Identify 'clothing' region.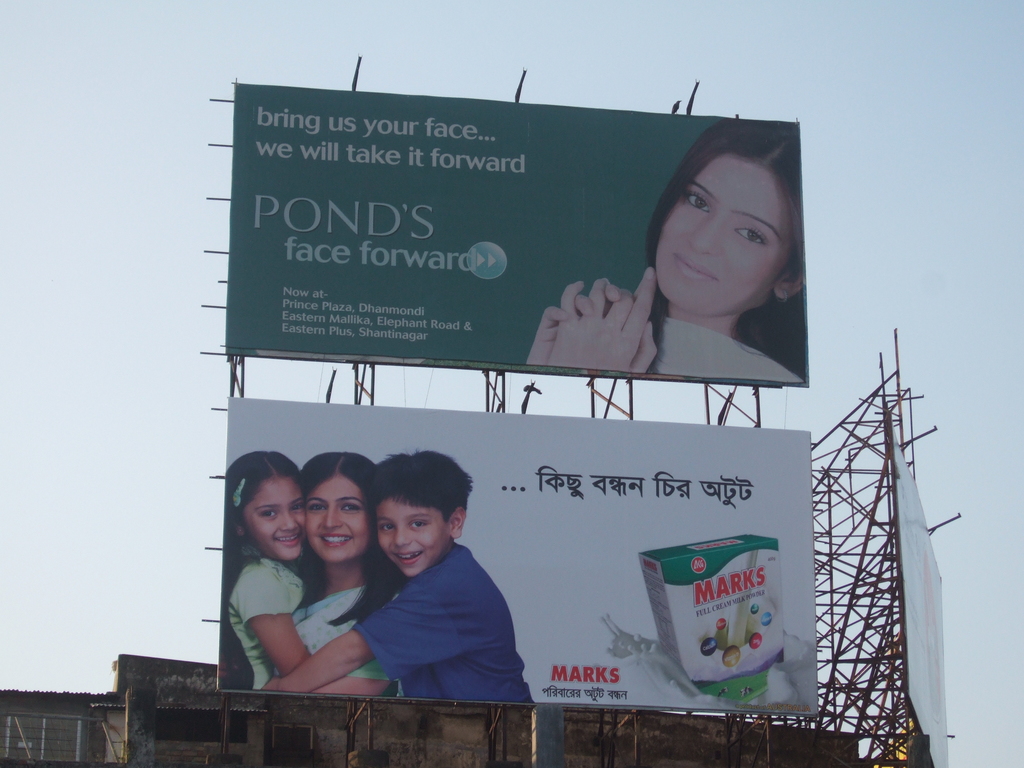
Region: left=292, top=577, right=390, bottom=680.
